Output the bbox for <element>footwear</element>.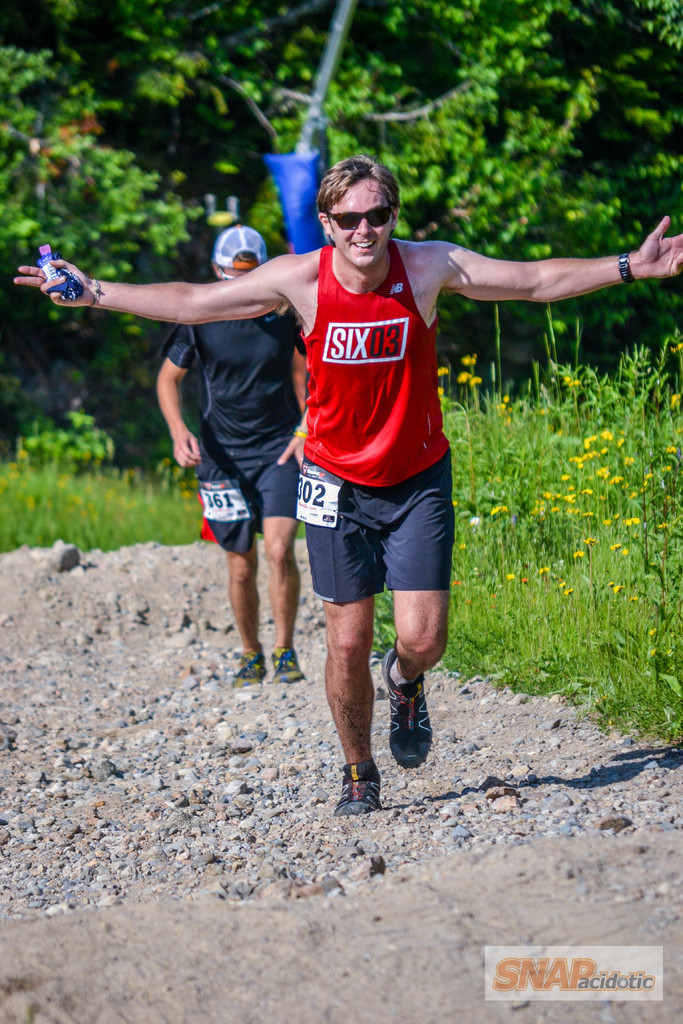
<region>379, 642, 438, 771</region>.
